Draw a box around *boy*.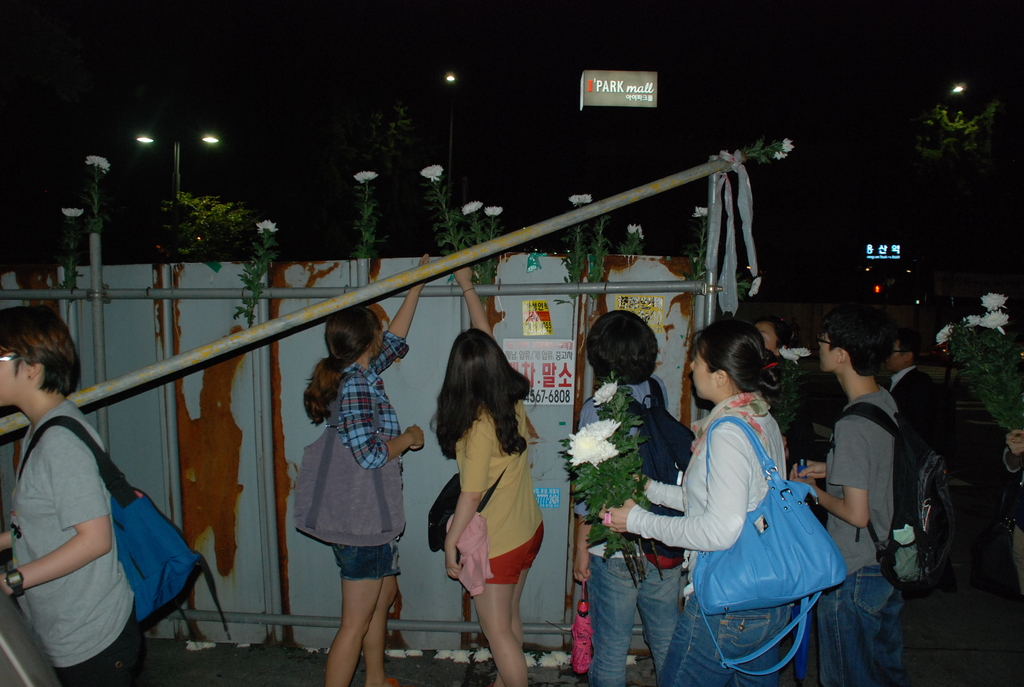
{"x1": 789, "y1": 306, "x2": 895, "y2": 686}.
